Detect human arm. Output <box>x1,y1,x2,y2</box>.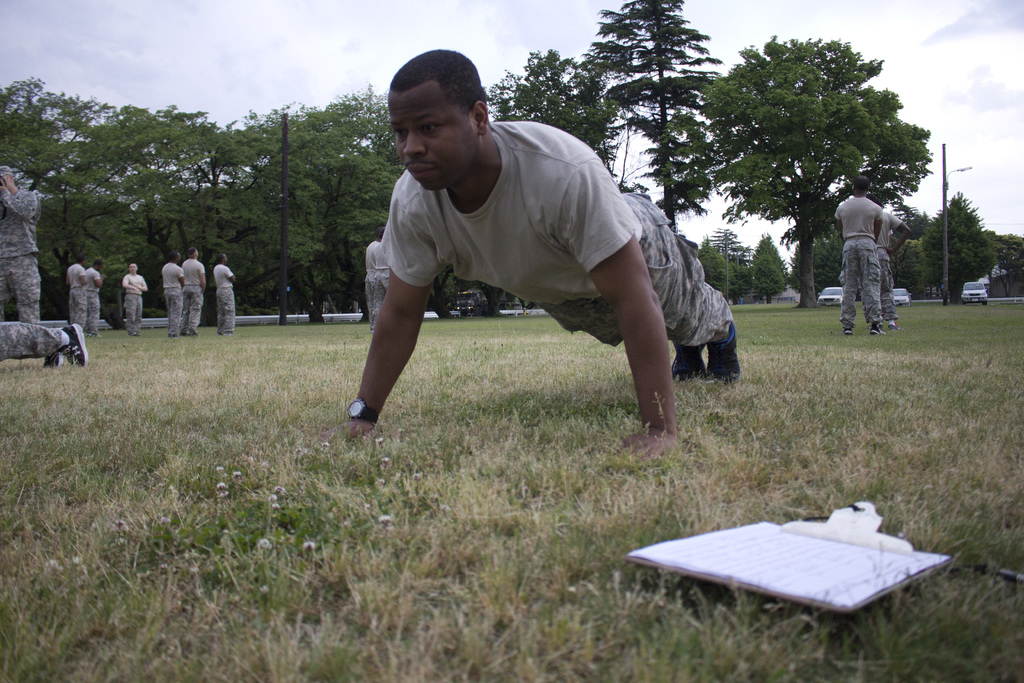
<box>557,158,681,463</box>.
